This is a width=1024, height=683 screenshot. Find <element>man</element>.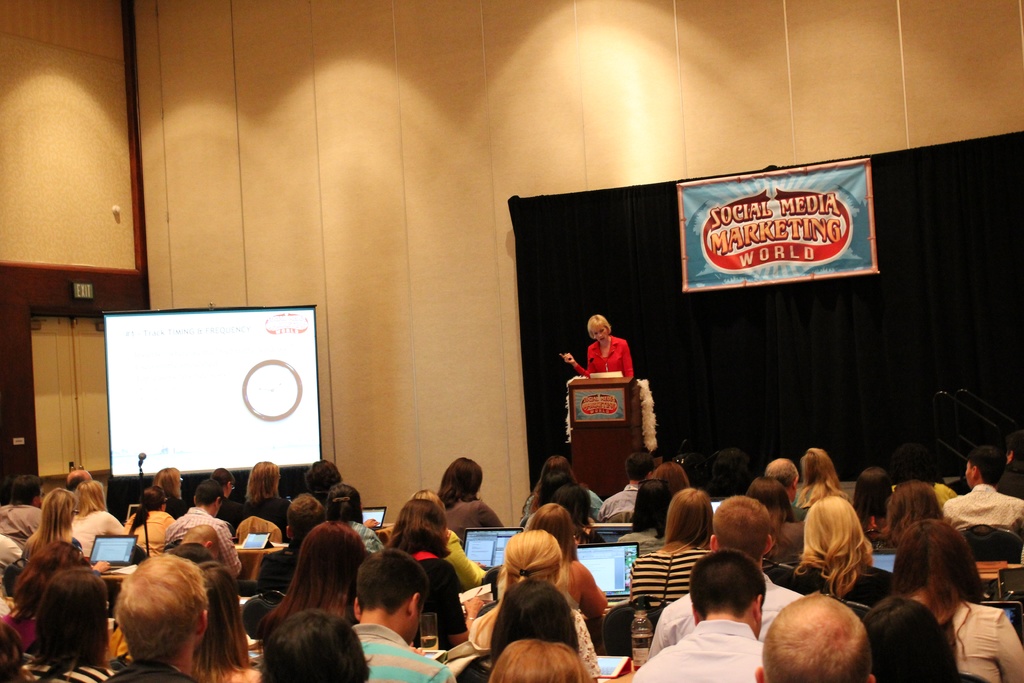
Bounding box: 167,477,244,583.
